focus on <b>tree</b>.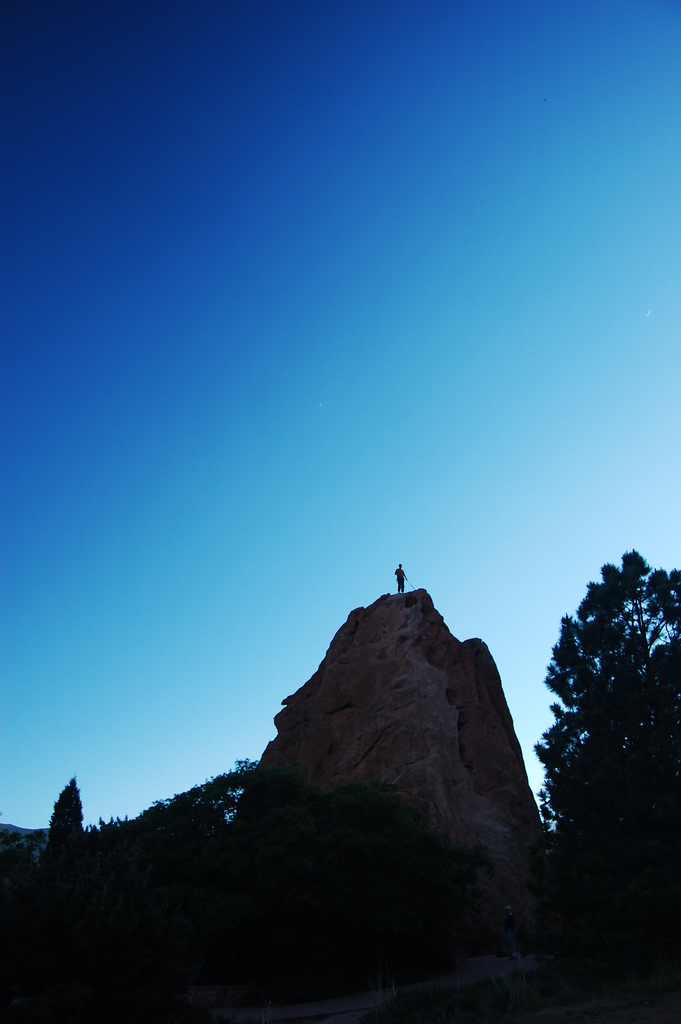
Focused at 539 548 664 907.
